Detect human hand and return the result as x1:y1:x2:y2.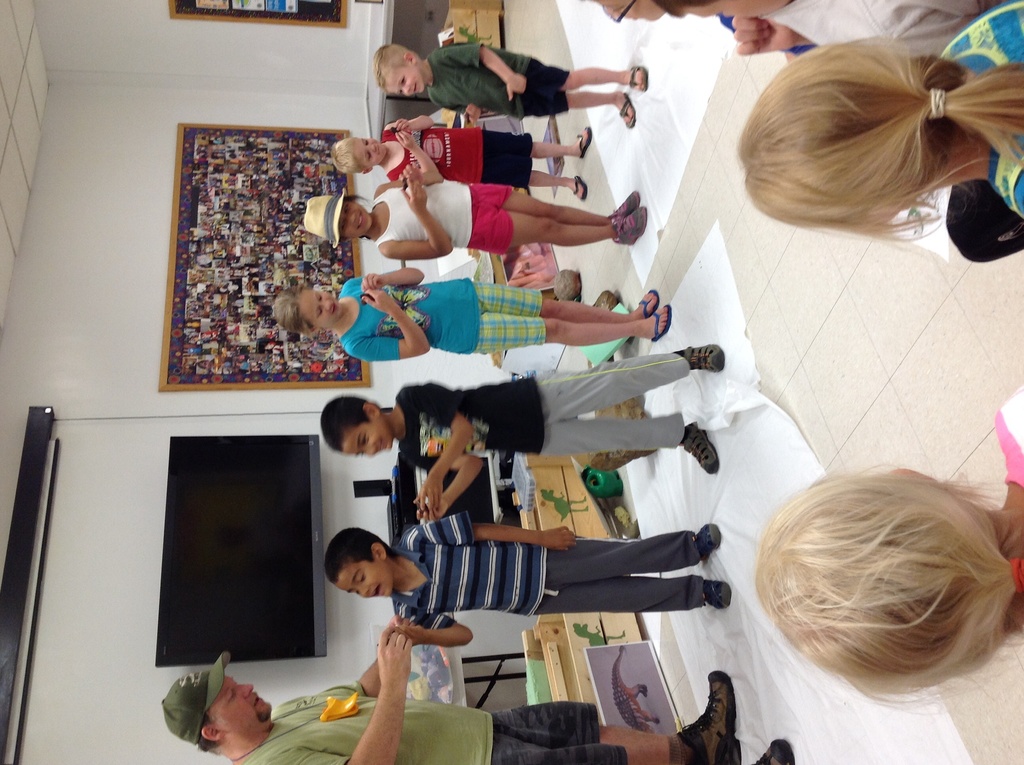
465:106:482:127.
